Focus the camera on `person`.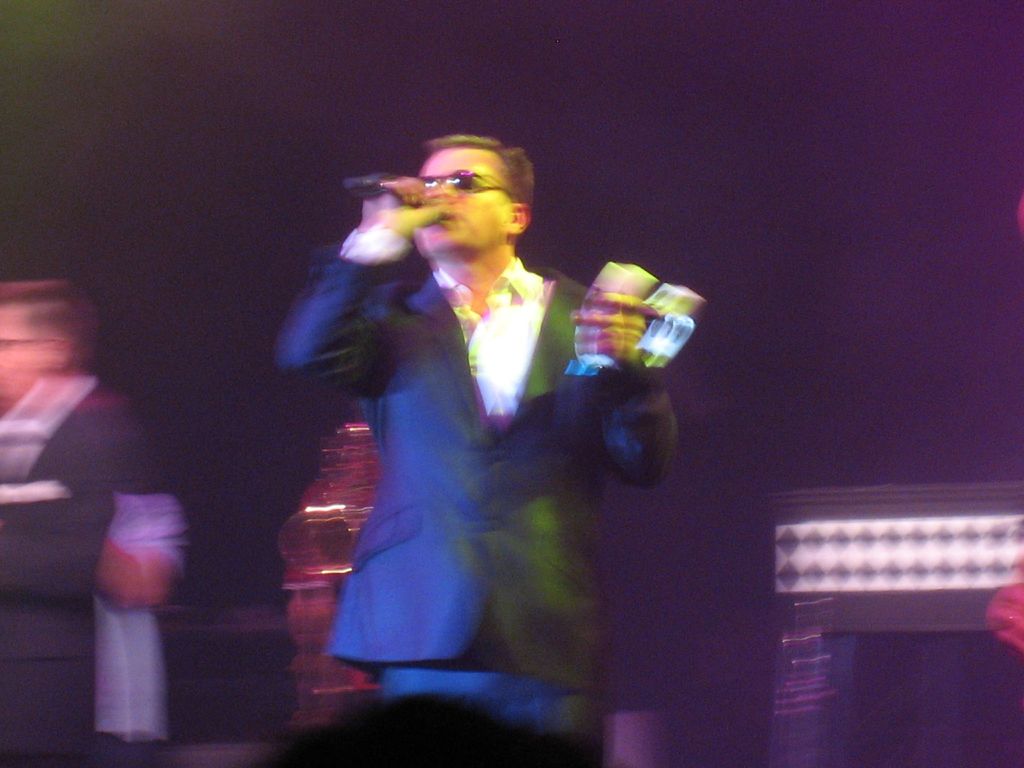
Focus region: [90, 380, 188, 767].
